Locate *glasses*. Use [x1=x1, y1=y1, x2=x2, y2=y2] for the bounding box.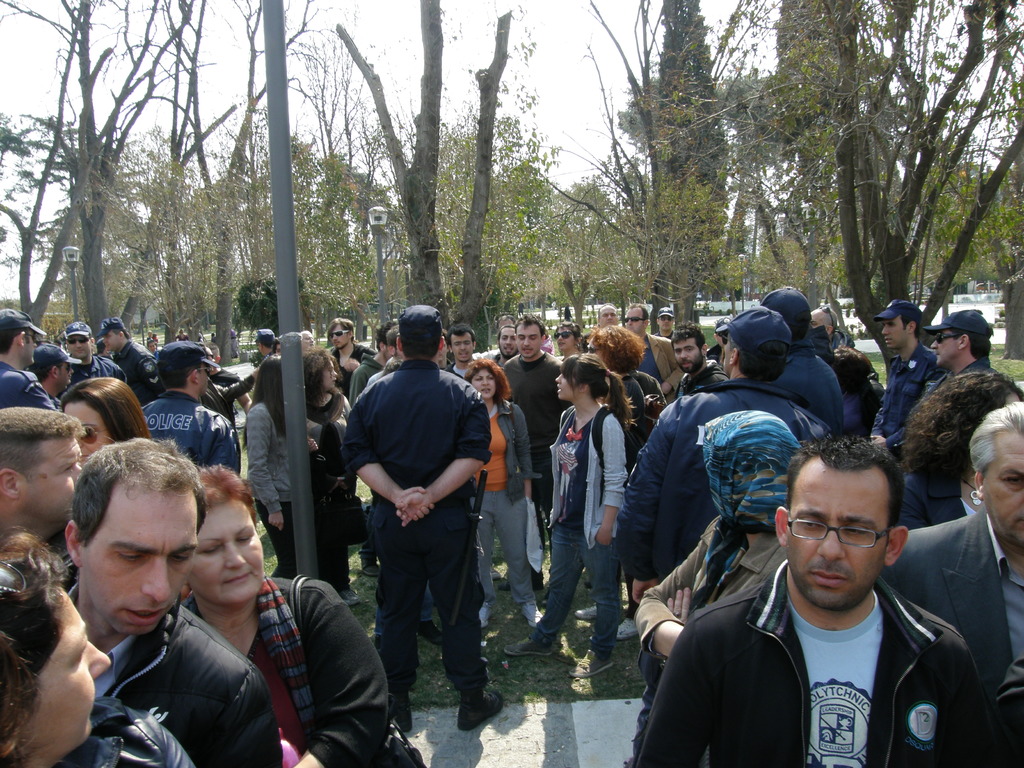
[x1=0, y1=561, x2=29, y2=596].
